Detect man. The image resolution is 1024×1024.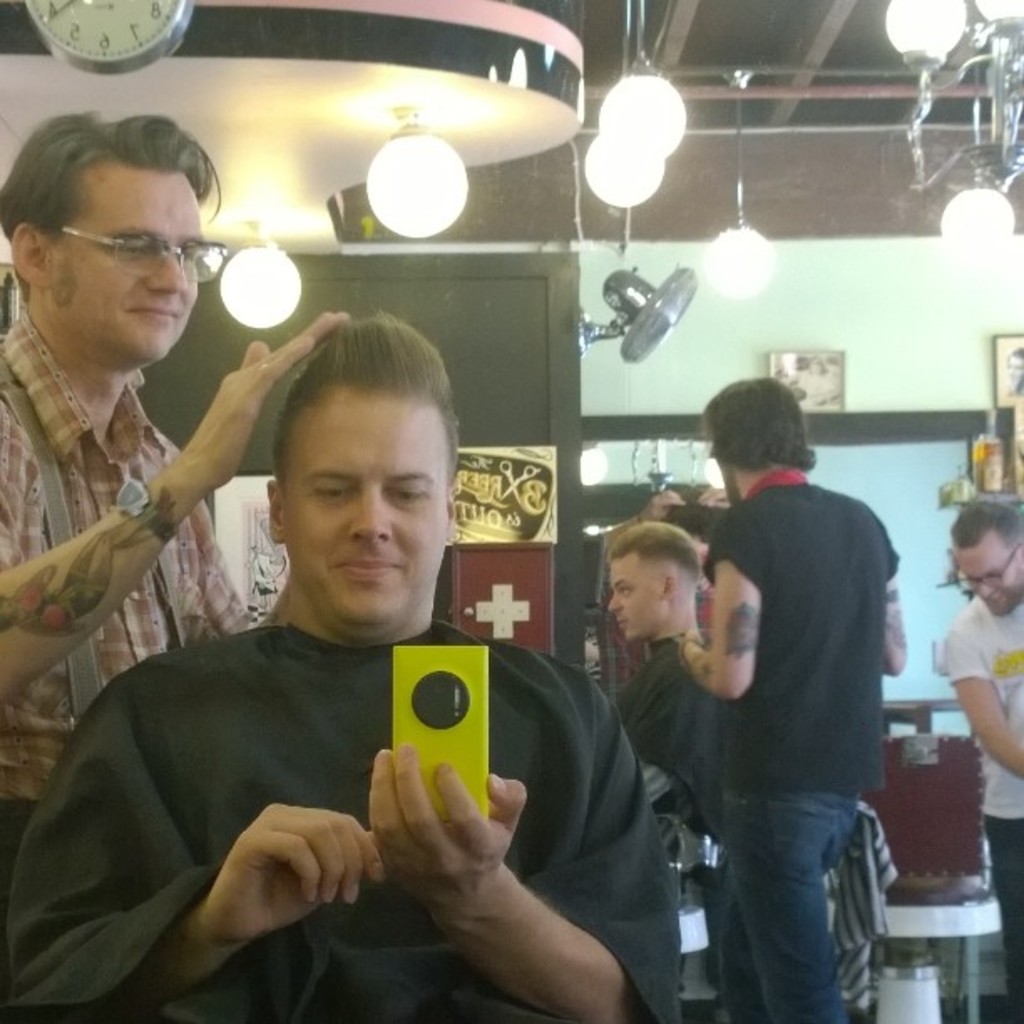
x1=0, y1=308, x2=688, y2=1022.
